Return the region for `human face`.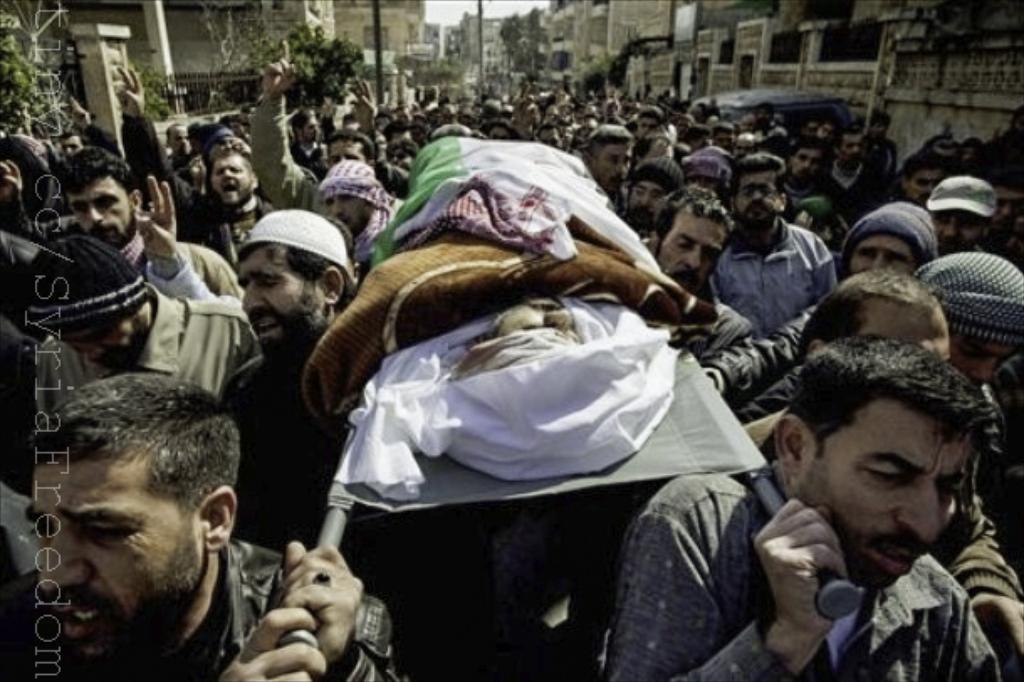
box=[60, 316, 136, 359].
